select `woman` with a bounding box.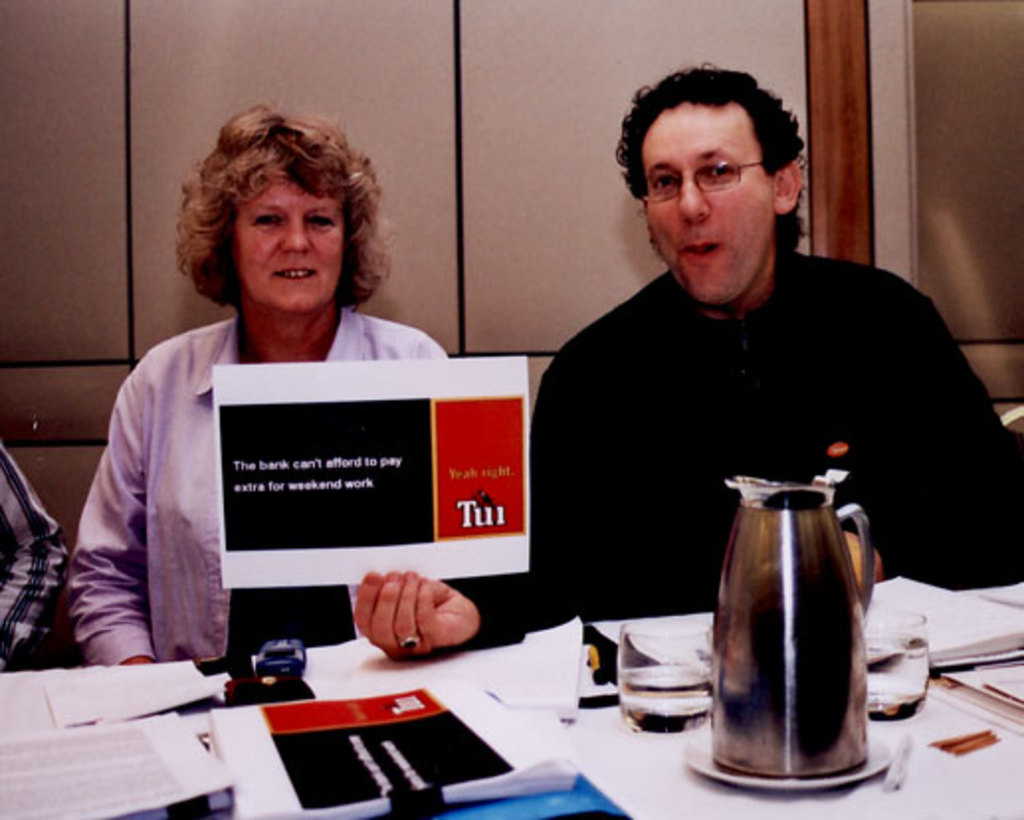
x1=67 y1=117 x2=460 y2=711.
